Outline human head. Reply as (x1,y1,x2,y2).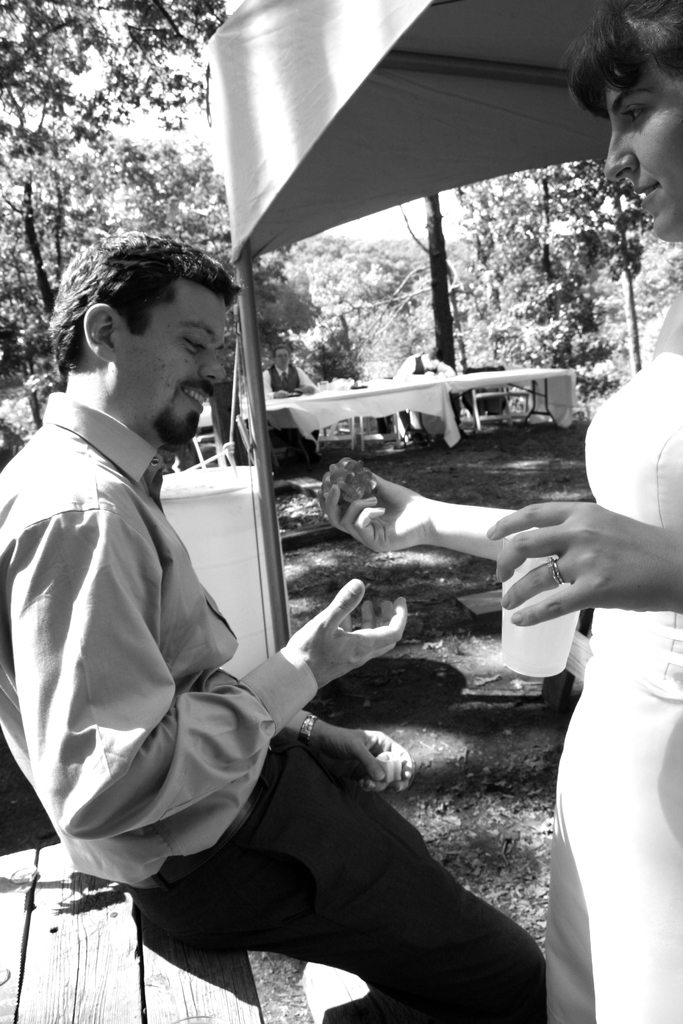
(565,12,682,195).
